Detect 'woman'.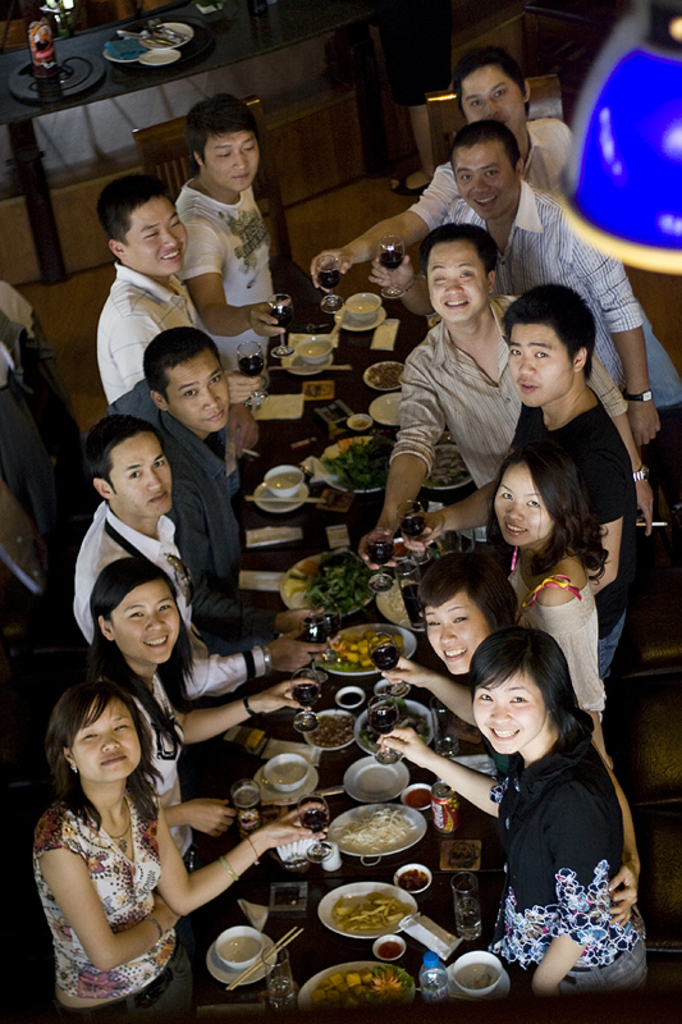
Detected at l=87, t=552, r=324, b=874.
